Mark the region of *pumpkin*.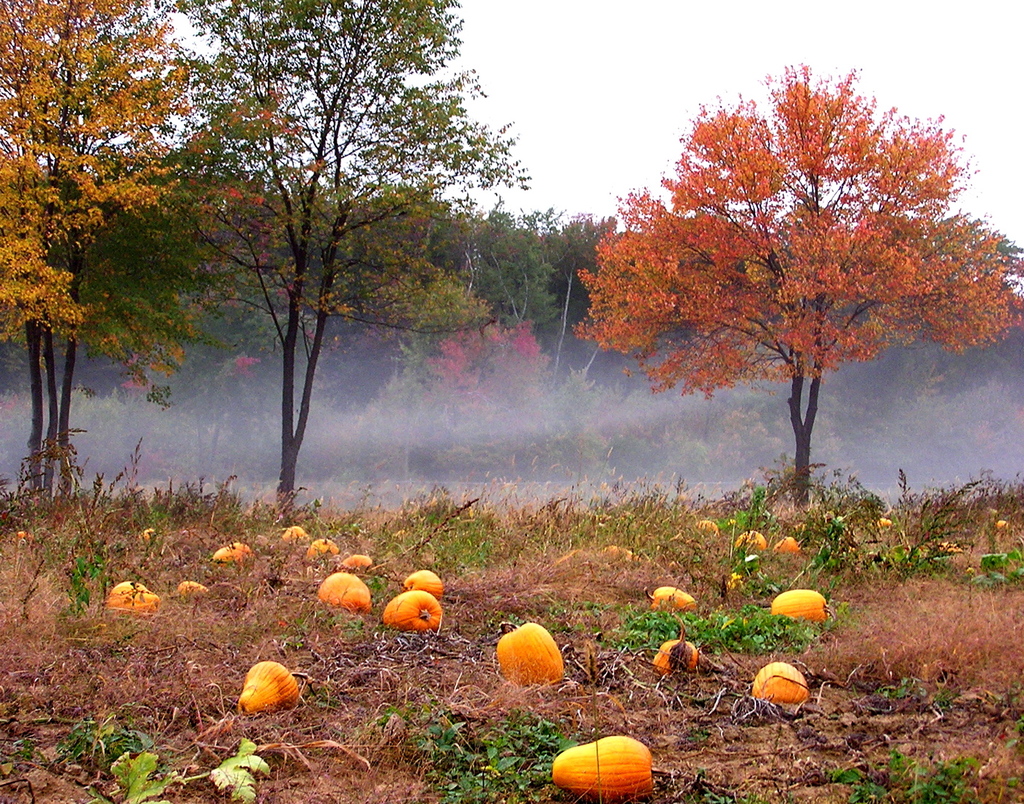
Region: x1=15 y1=535 x2=34 y2=543.
